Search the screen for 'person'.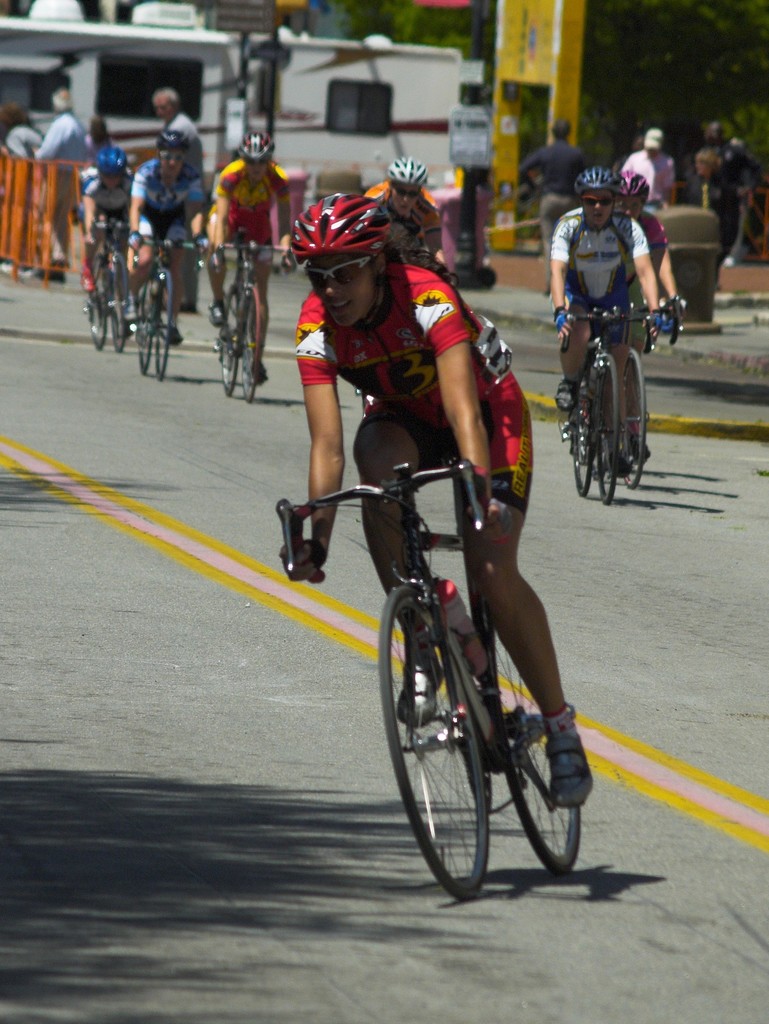
Found at select_region(277, 197, 600, 815).
